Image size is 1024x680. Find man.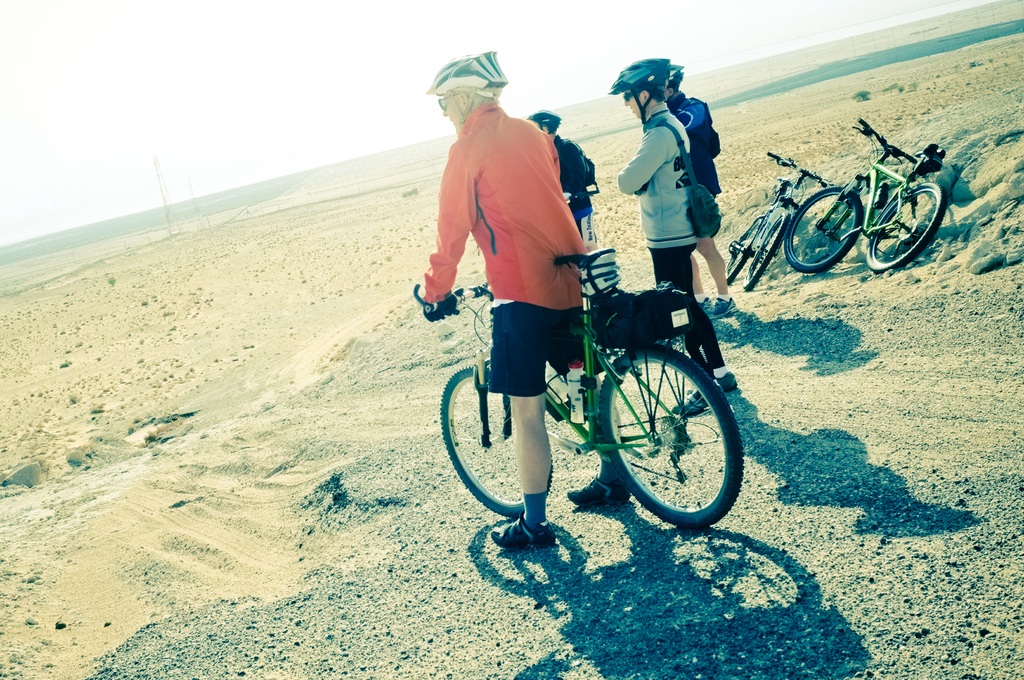
[664,67,737,330].
